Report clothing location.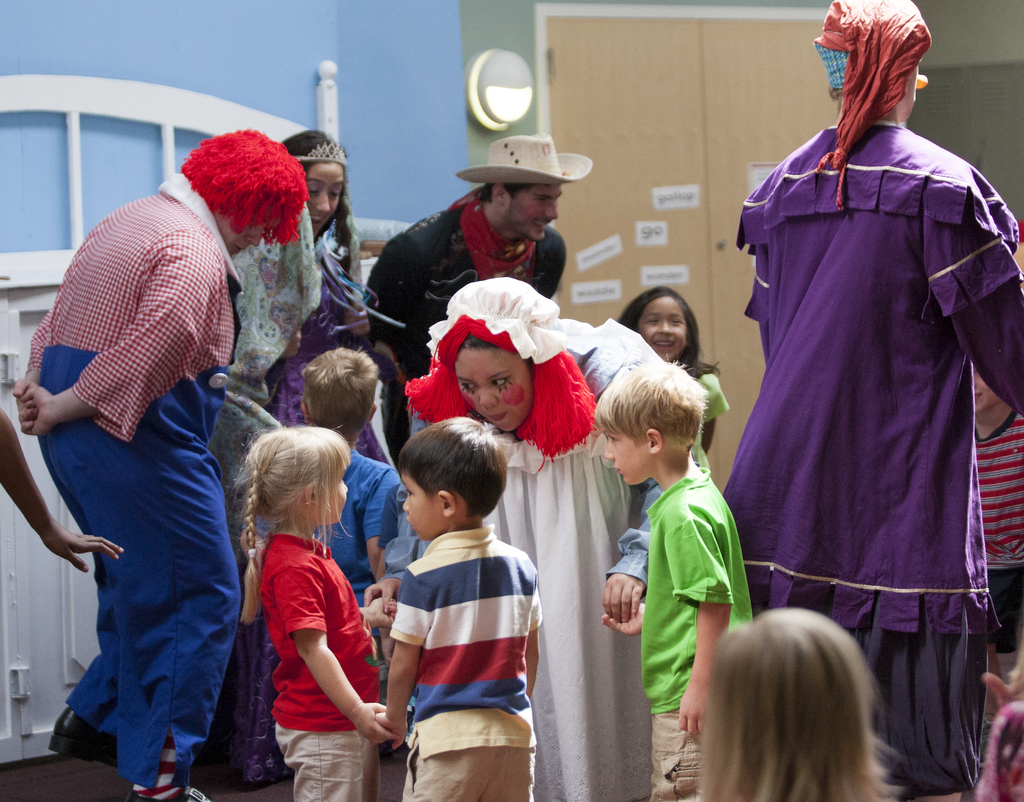
Report: (x1=721, y1=83, x2=989, y2=720).
